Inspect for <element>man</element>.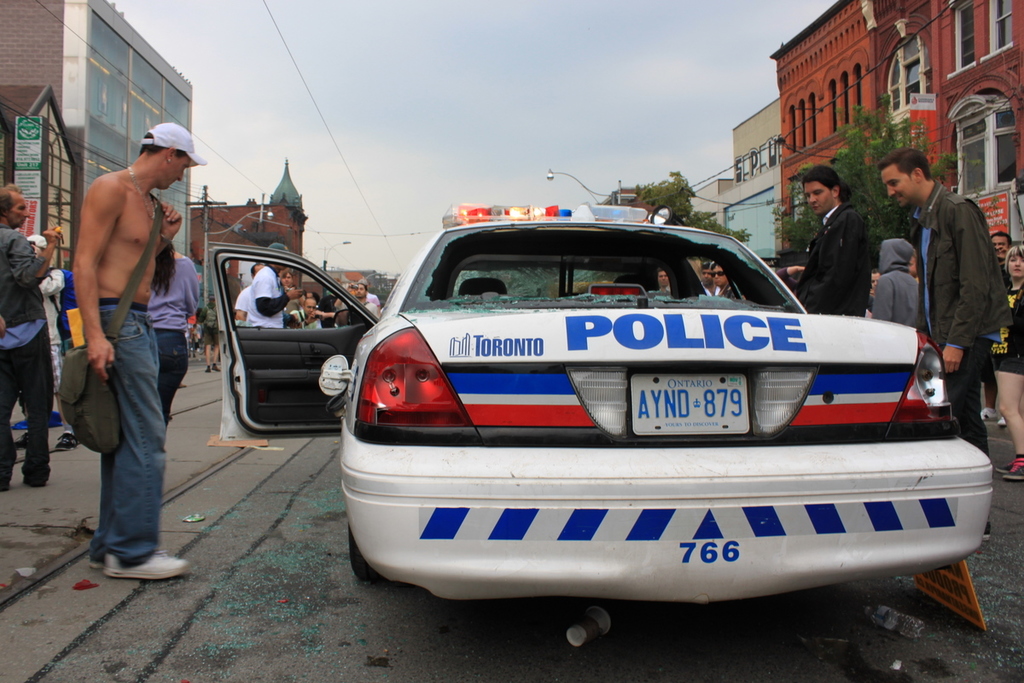
Inspection: bbox=(289, 299, 323, 330).
